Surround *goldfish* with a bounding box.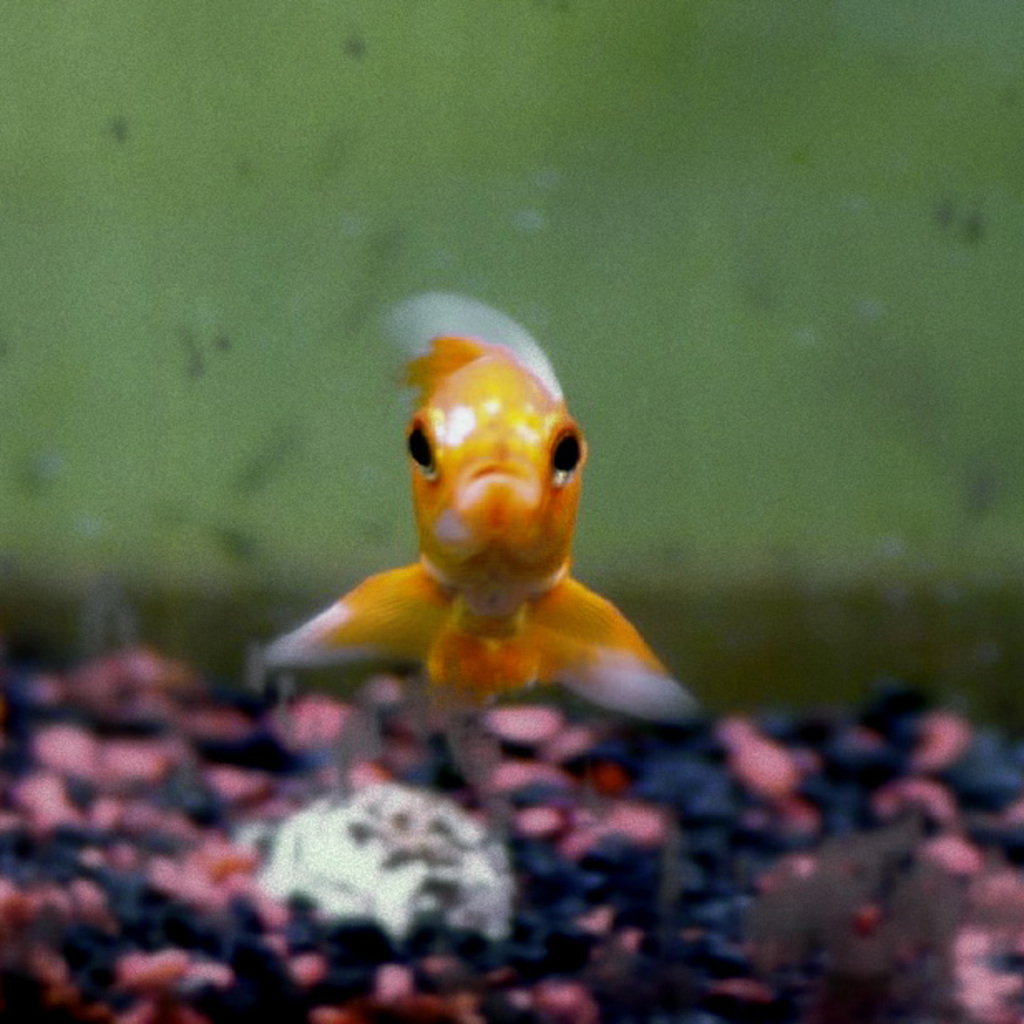
Rect(252, 322, 724, 768).
